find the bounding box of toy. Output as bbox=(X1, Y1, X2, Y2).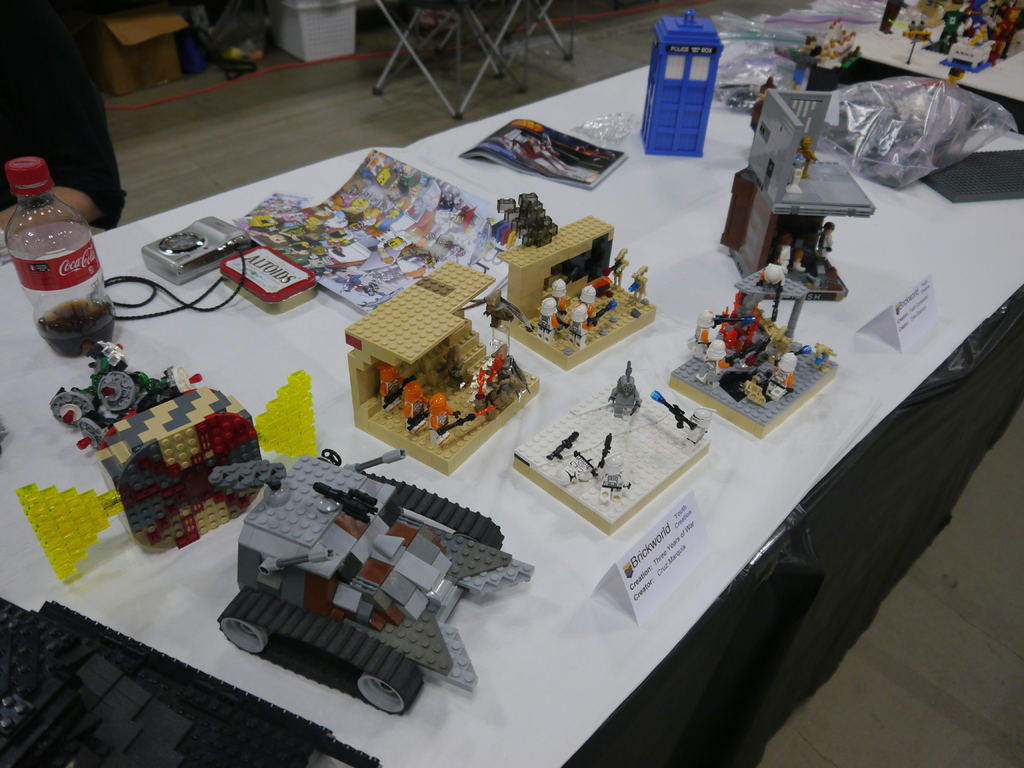
bbox=(76, 379, 294, 568).
